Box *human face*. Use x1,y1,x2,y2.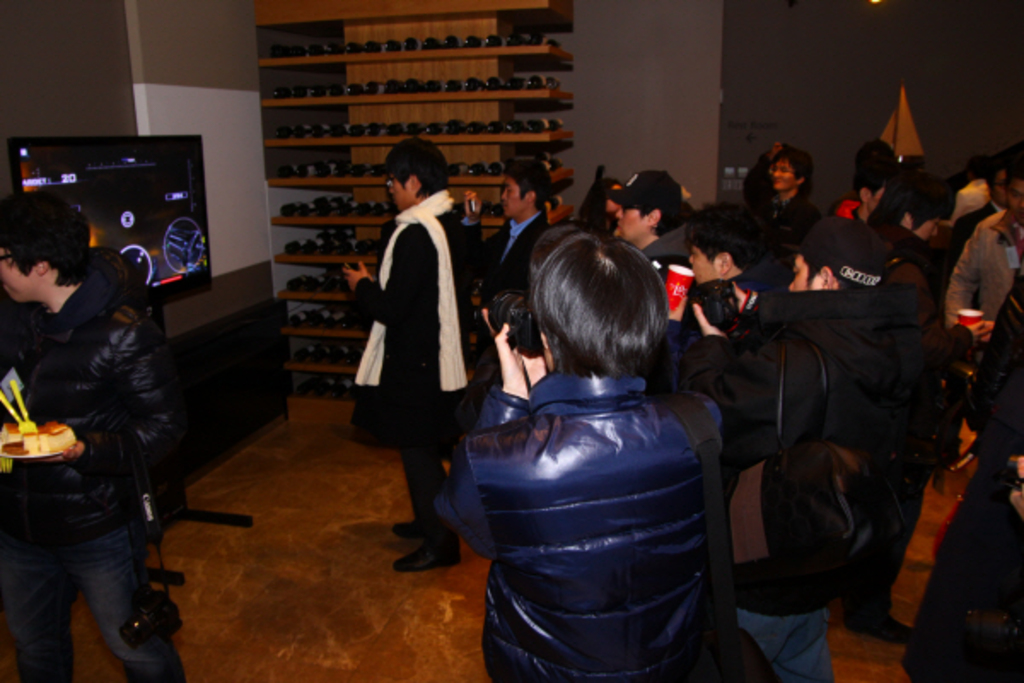
688,244,715,285.
